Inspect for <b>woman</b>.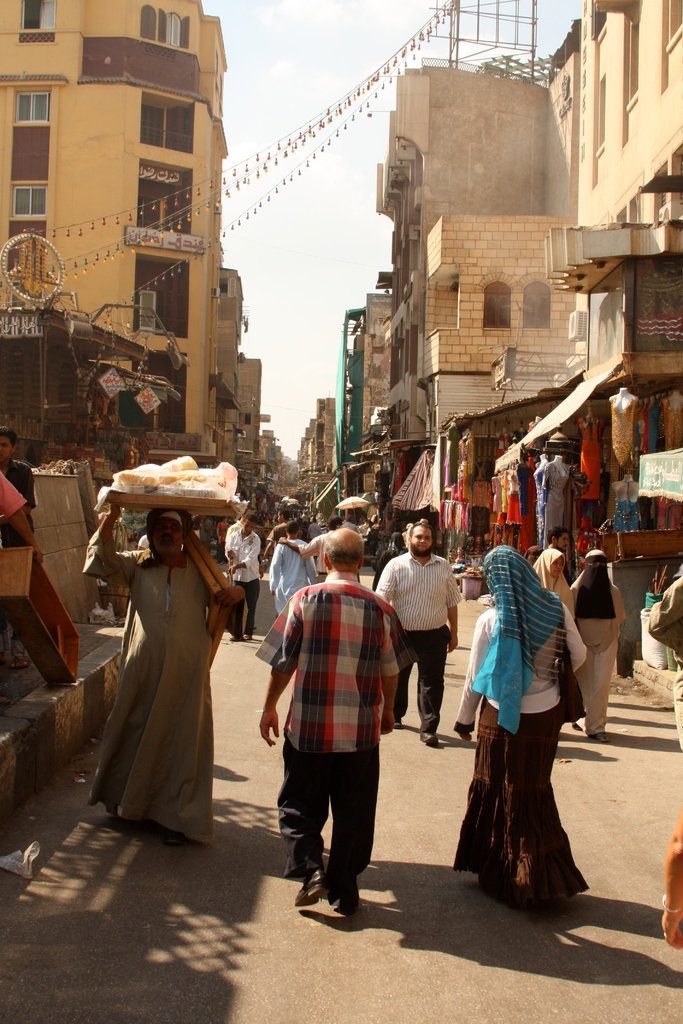
Inspection: bbox(213, 515, 229, 562).
